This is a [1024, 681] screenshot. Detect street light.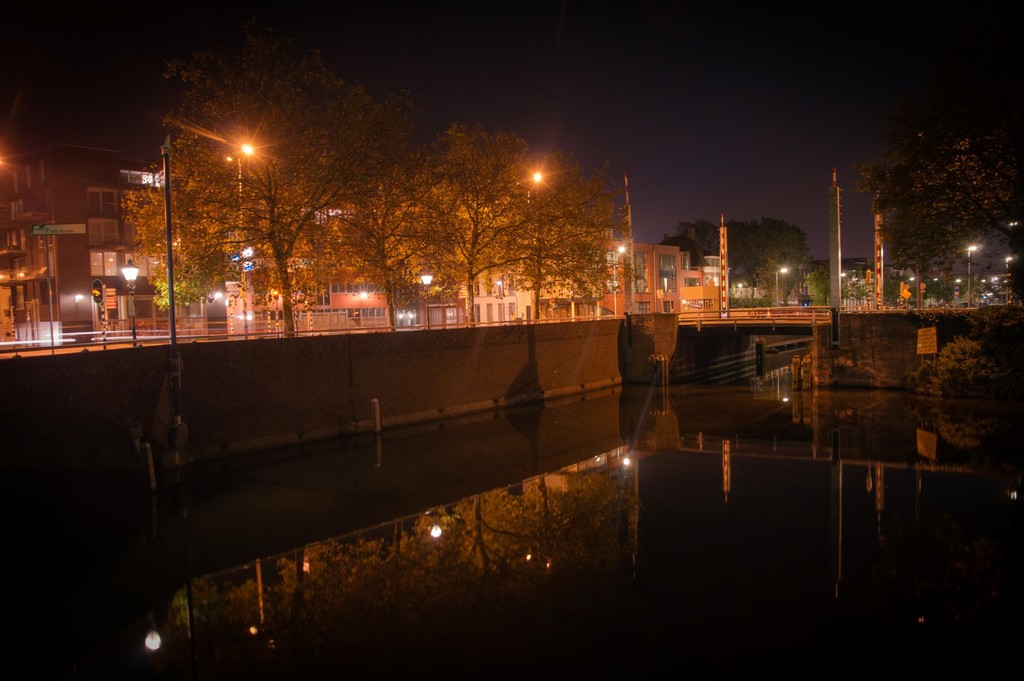
select_region(422, 271, 435, 331).
